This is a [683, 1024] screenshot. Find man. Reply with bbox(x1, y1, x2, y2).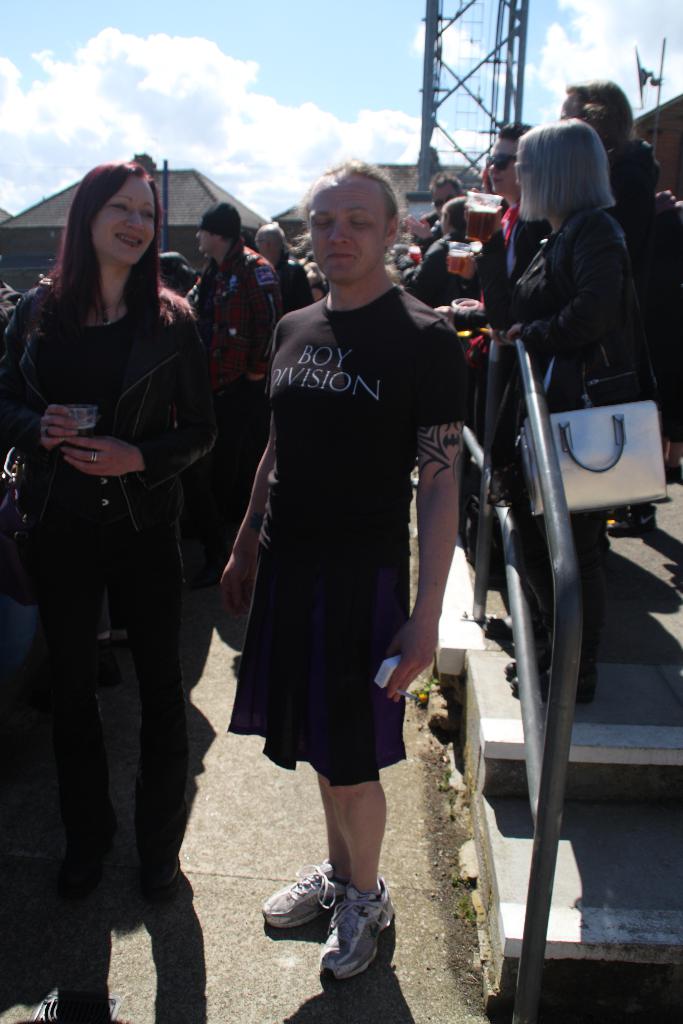
bbox(193, 201, 285, 584).
